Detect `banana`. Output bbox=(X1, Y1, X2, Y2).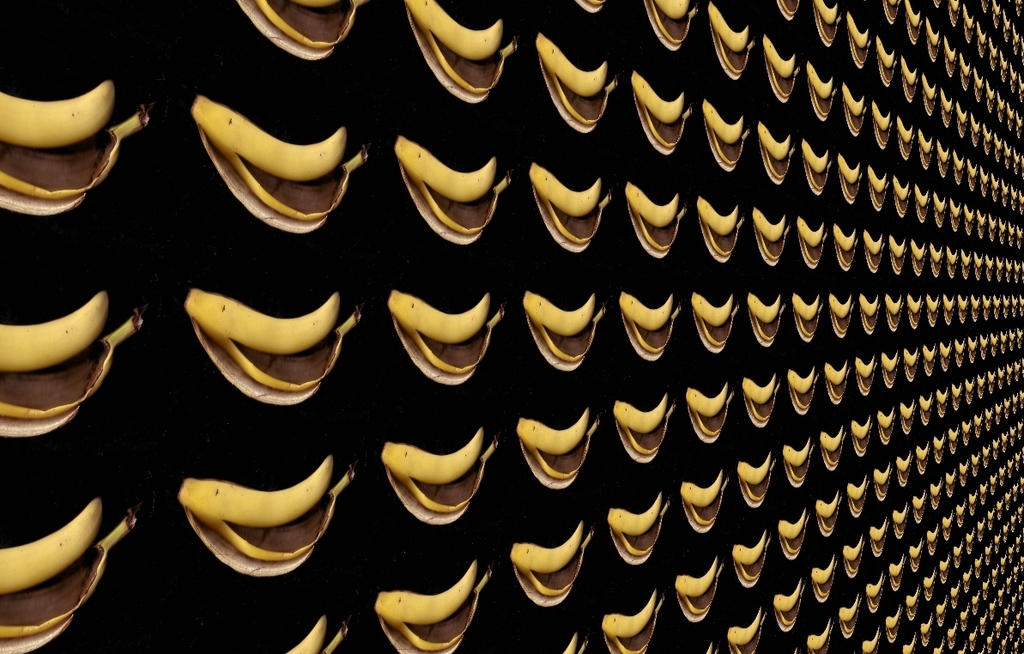
bbox=(382, 430, 498, 522).
